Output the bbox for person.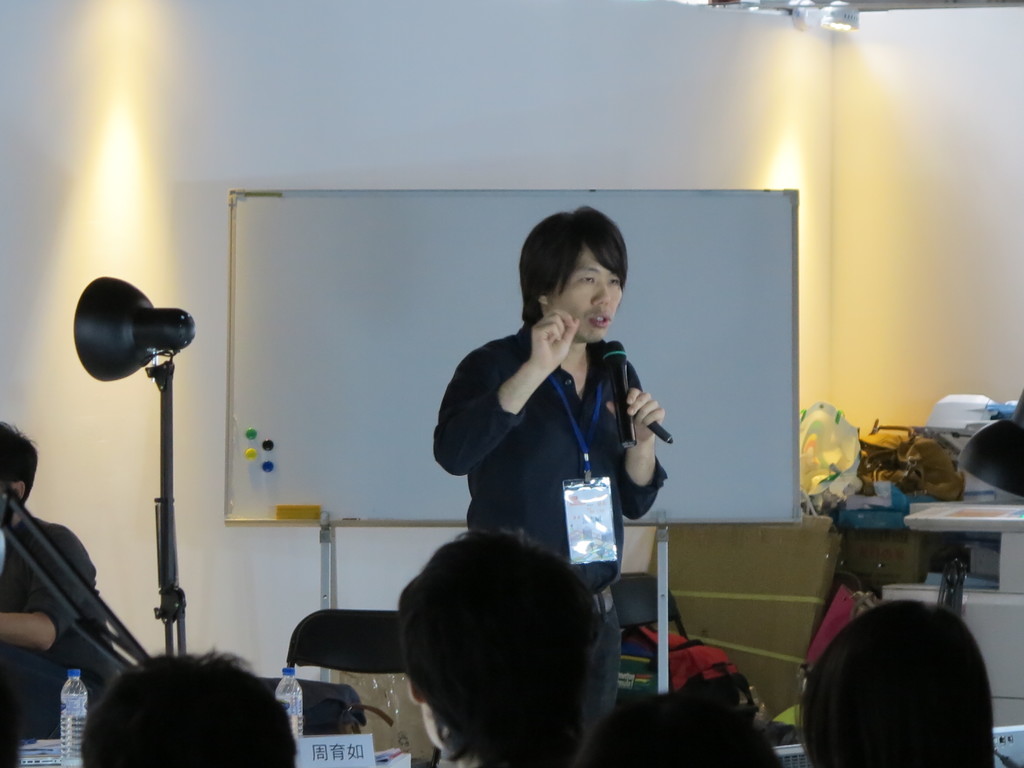
<region>397, 537, 604, 767</region>.
